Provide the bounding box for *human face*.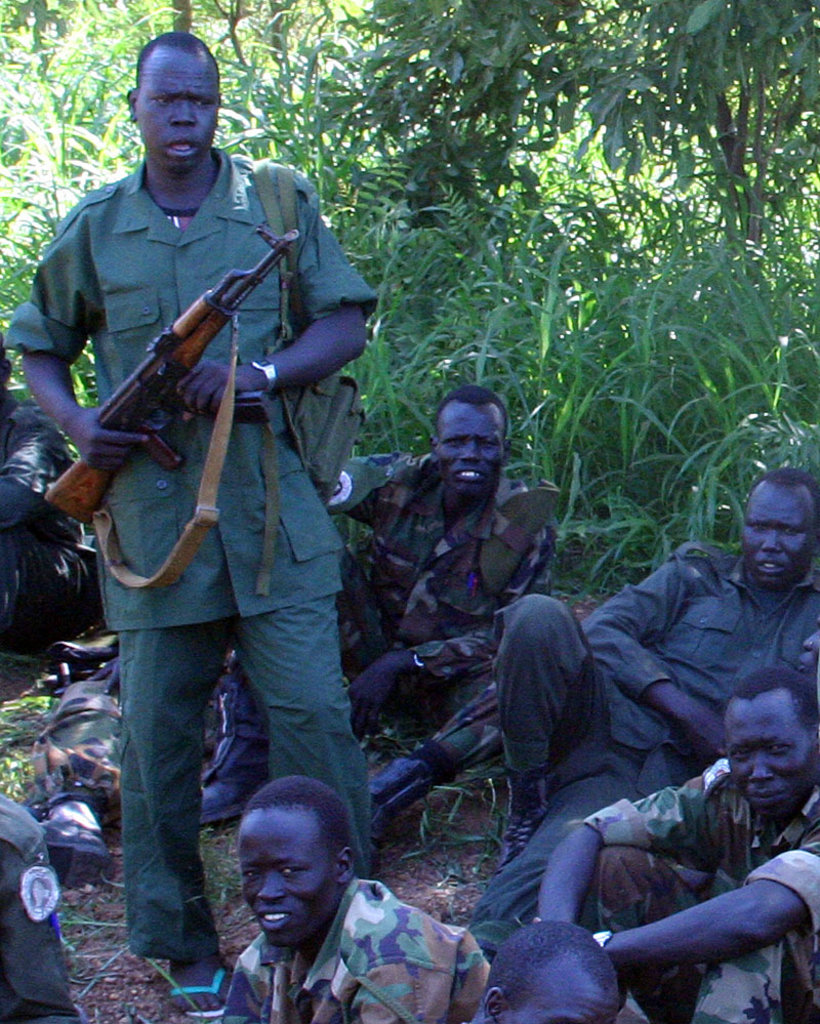
l=437, t=401, r=507, b=500.
